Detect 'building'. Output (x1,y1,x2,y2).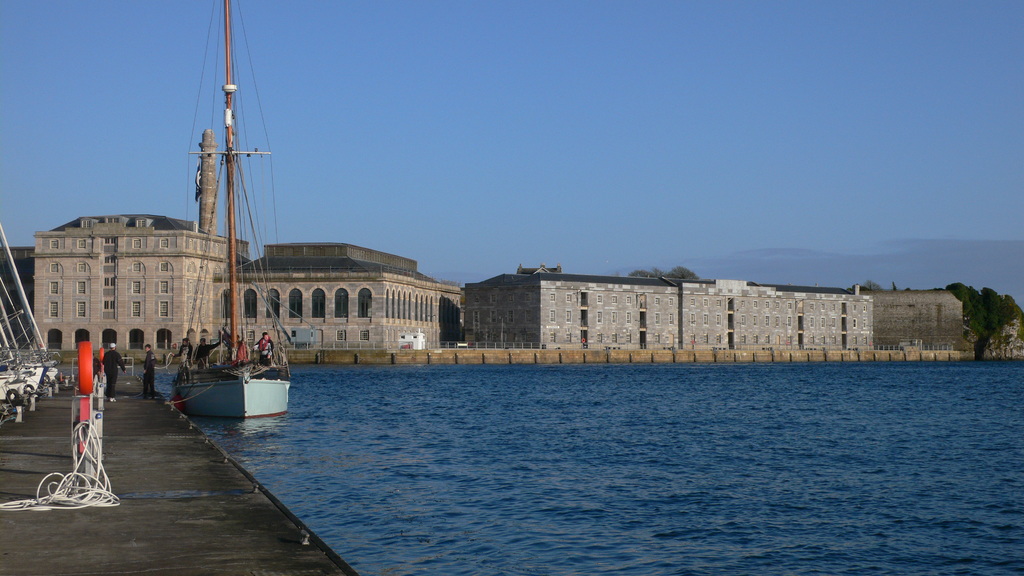
(864,289,976,355).
